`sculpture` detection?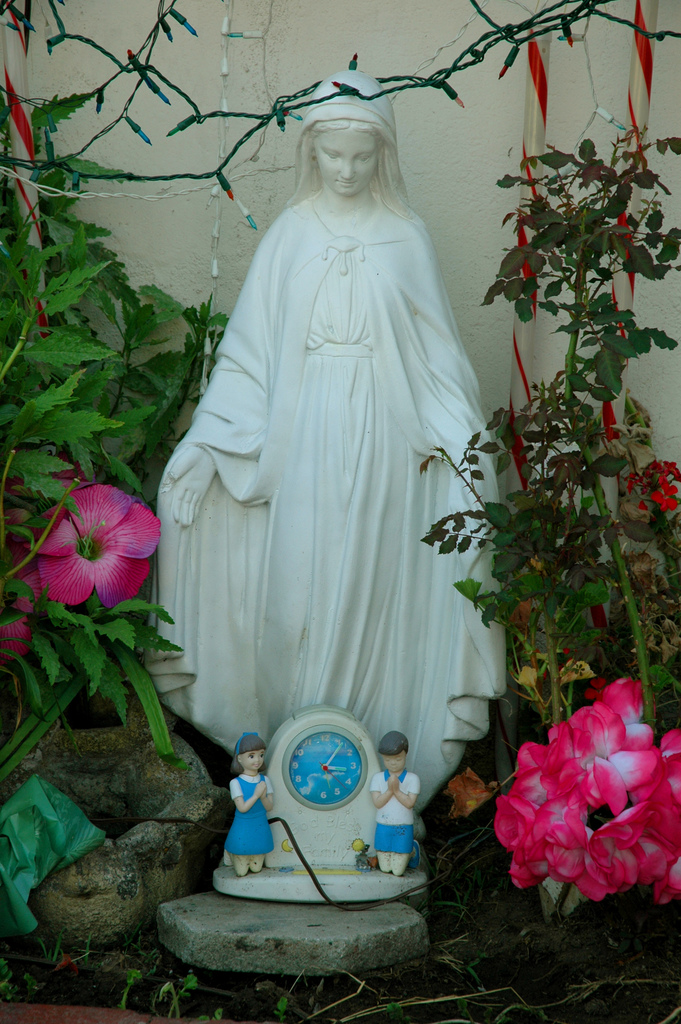
[367,729,420,869]
